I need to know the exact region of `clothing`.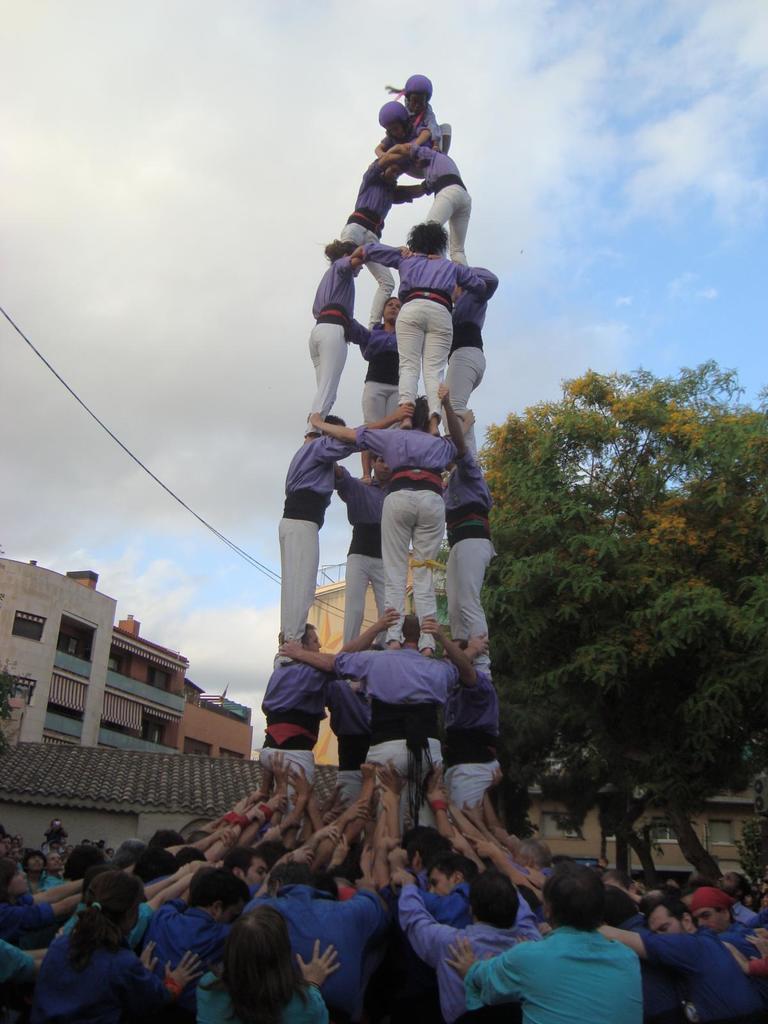
Region: box=[351, 316, 399, 414].
